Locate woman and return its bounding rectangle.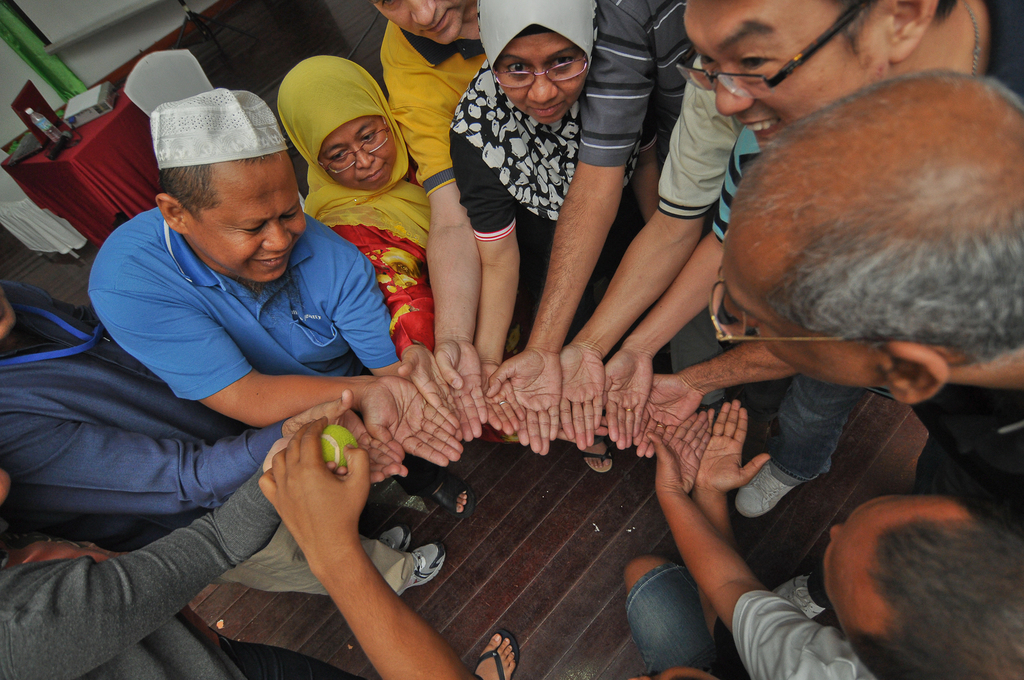
450/0/668/476.
